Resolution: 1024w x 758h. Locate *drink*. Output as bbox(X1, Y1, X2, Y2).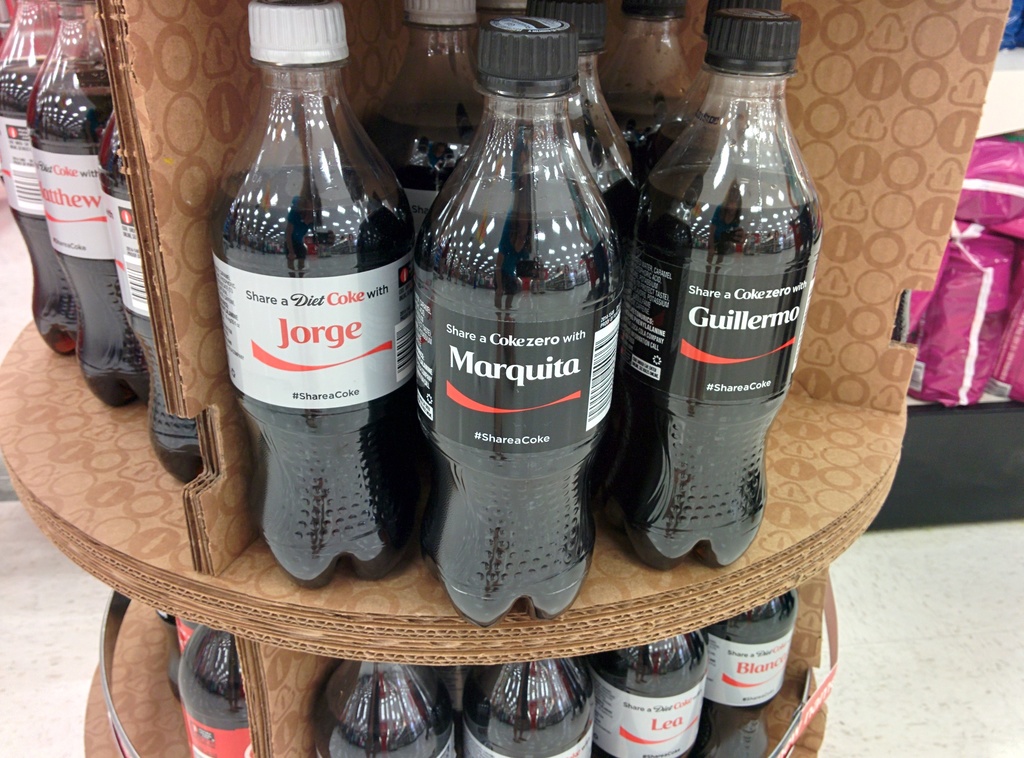
bbox(418, 6, 631, 623).
